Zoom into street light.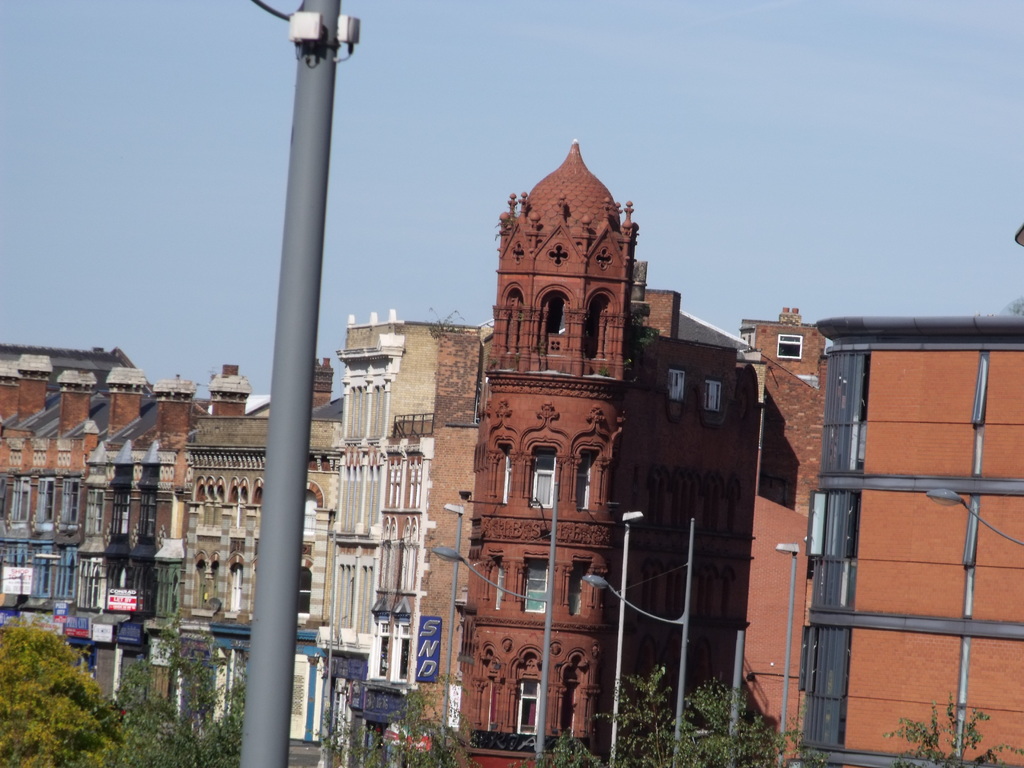
Zoom target: bbox(431, 484, 569, 766).
